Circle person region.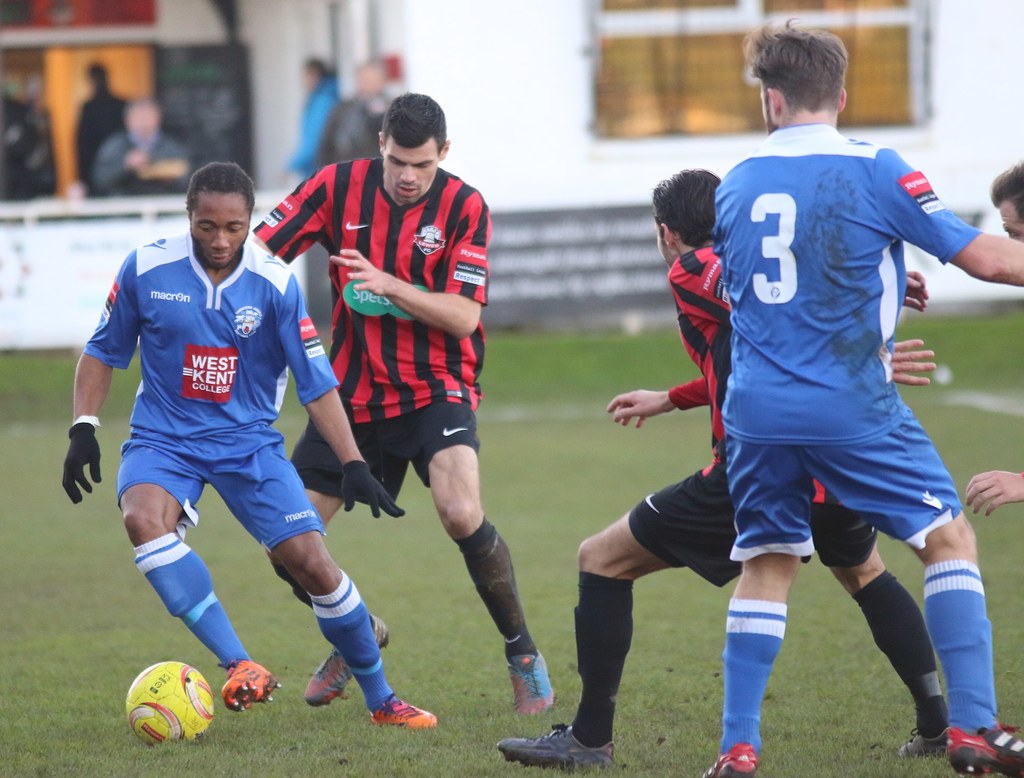
Region: [684, 19, 1023, 777].
